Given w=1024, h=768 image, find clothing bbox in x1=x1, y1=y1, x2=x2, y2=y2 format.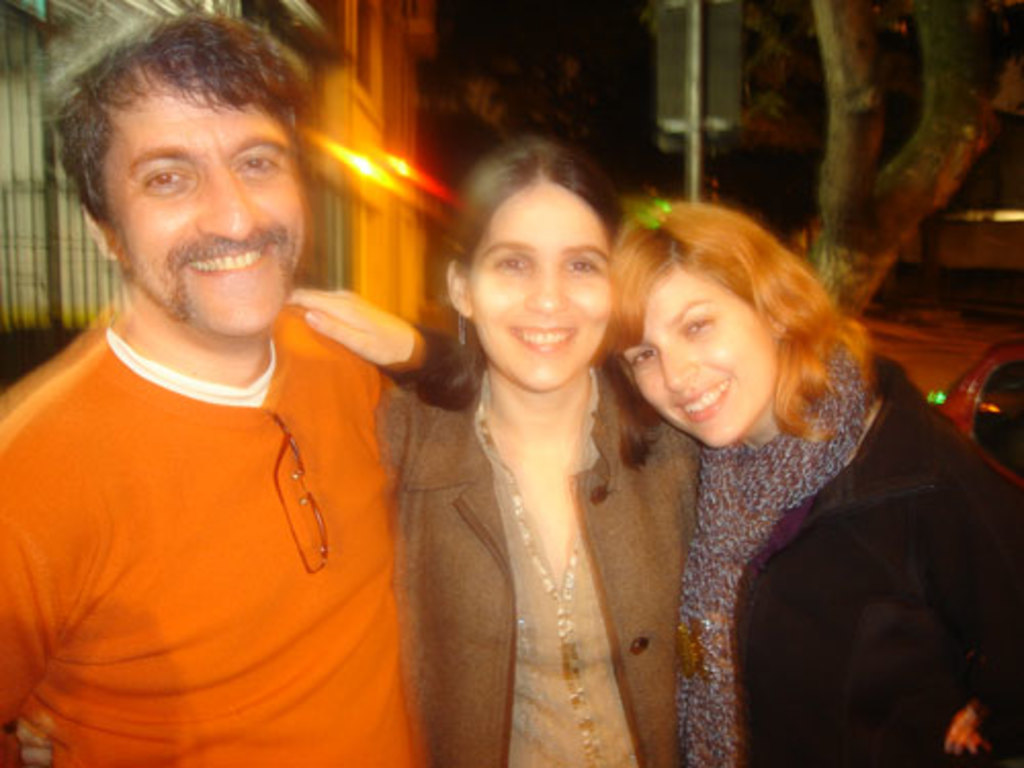
x1=395, y1=379, x2=707, y2=766.
